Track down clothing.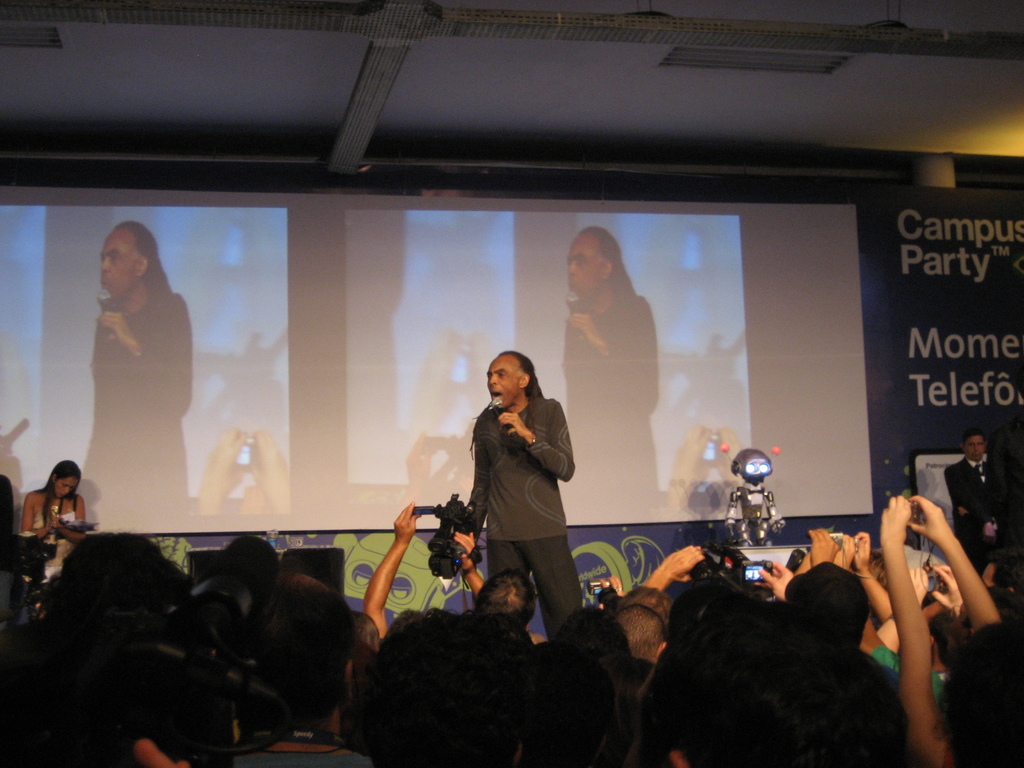
Tracked to [left=452, top=372, right=584, bottom=612].
